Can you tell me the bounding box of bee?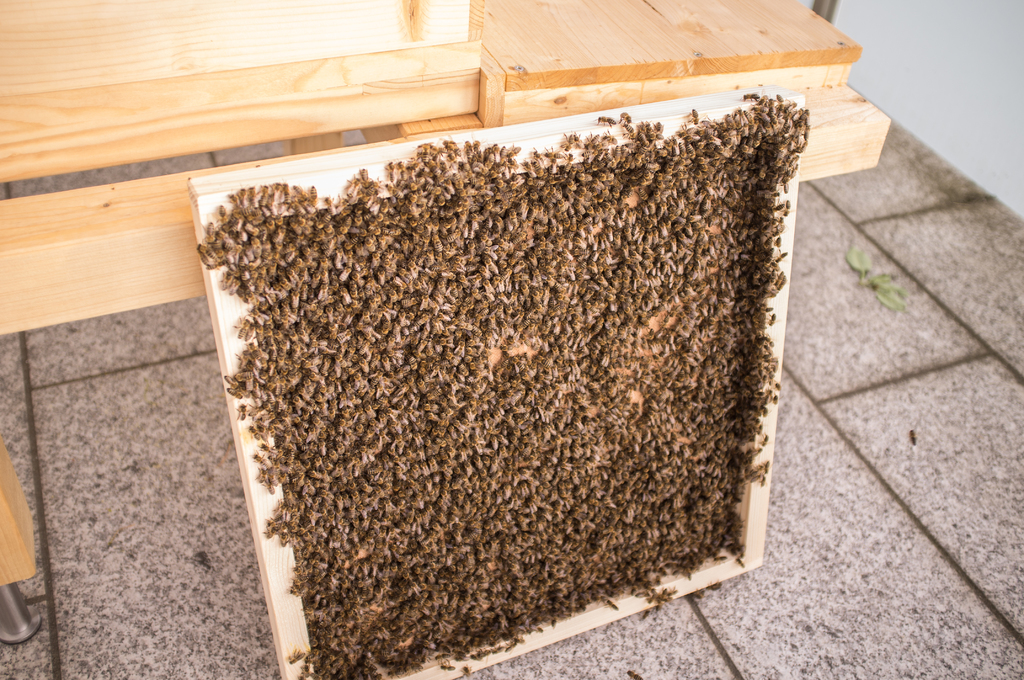
<box>499,256,507,270</box>.
